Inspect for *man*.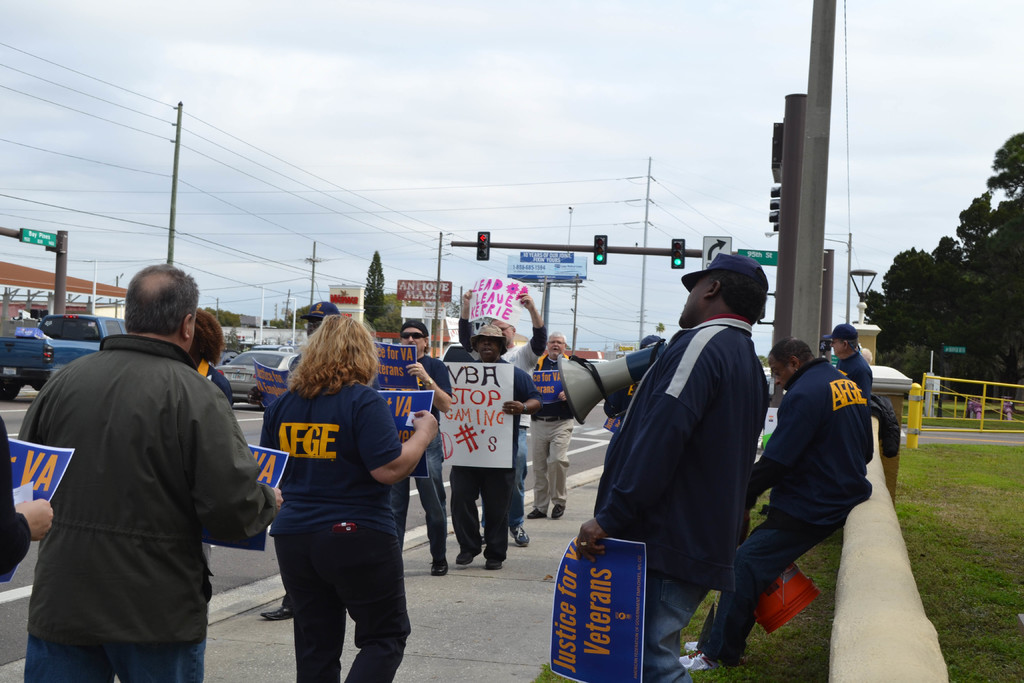
Inspection: 824,325,871,398.
